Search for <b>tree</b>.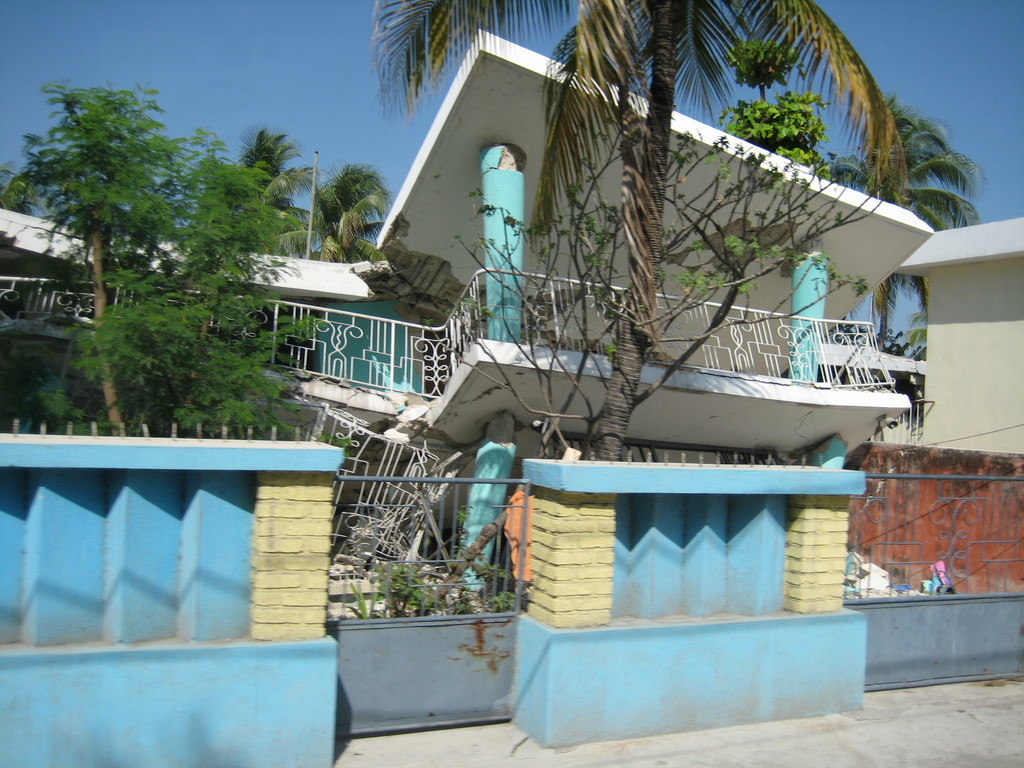
Found at 715,36,842,175.
